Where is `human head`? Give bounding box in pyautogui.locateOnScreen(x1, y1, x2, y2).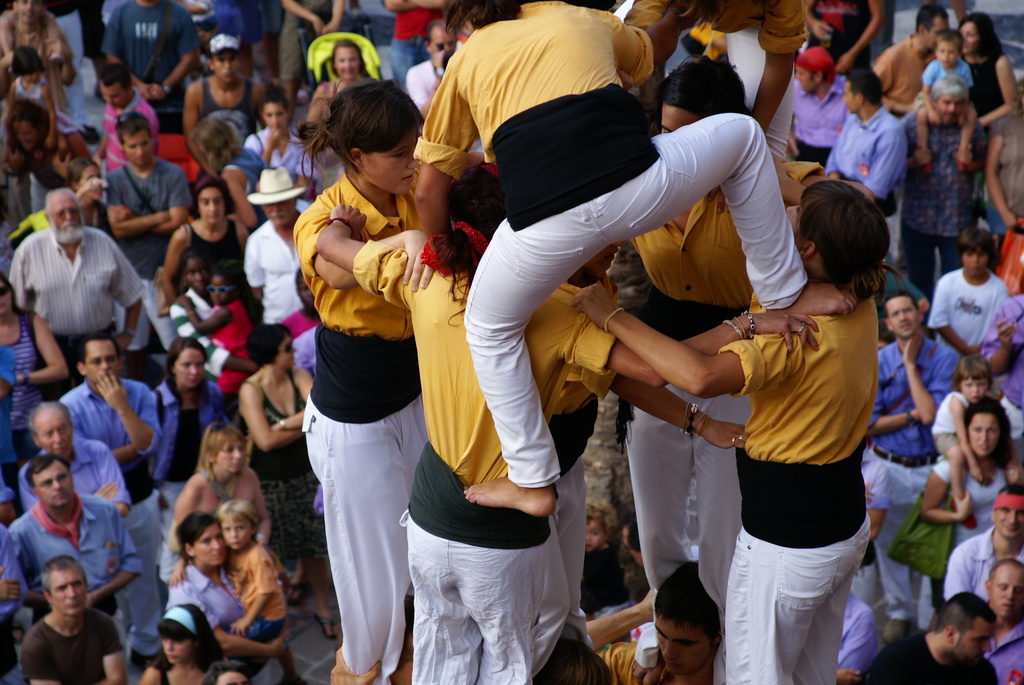
pyautogui.locateOnScreen(155, 604, 214, 663).
